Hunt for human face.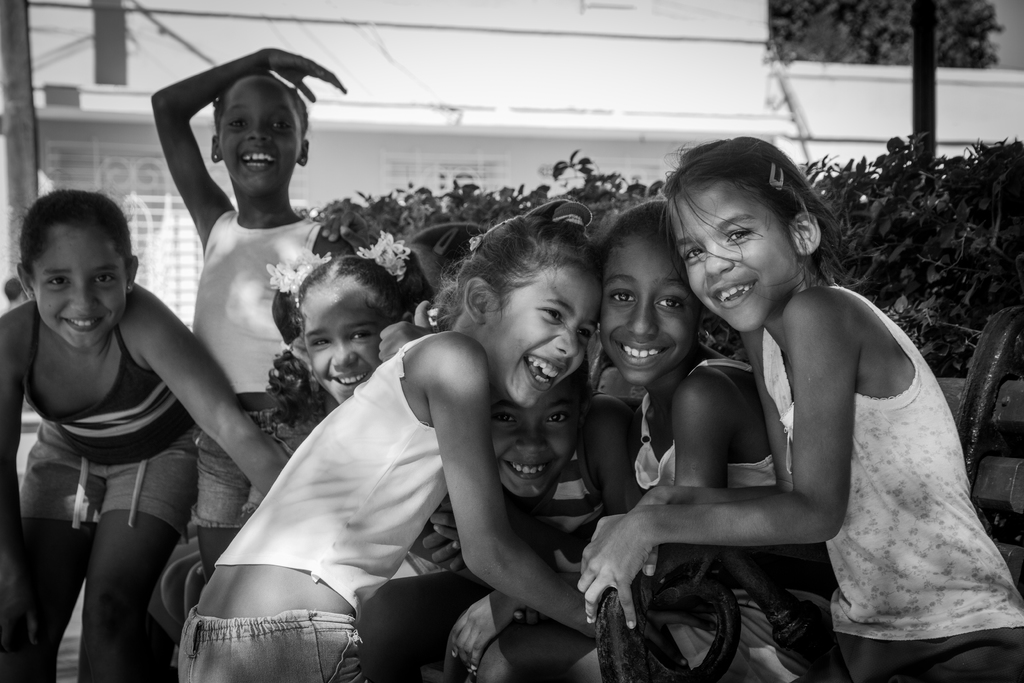
Hunted down at <region>668, 185, 794, 331</region>.
